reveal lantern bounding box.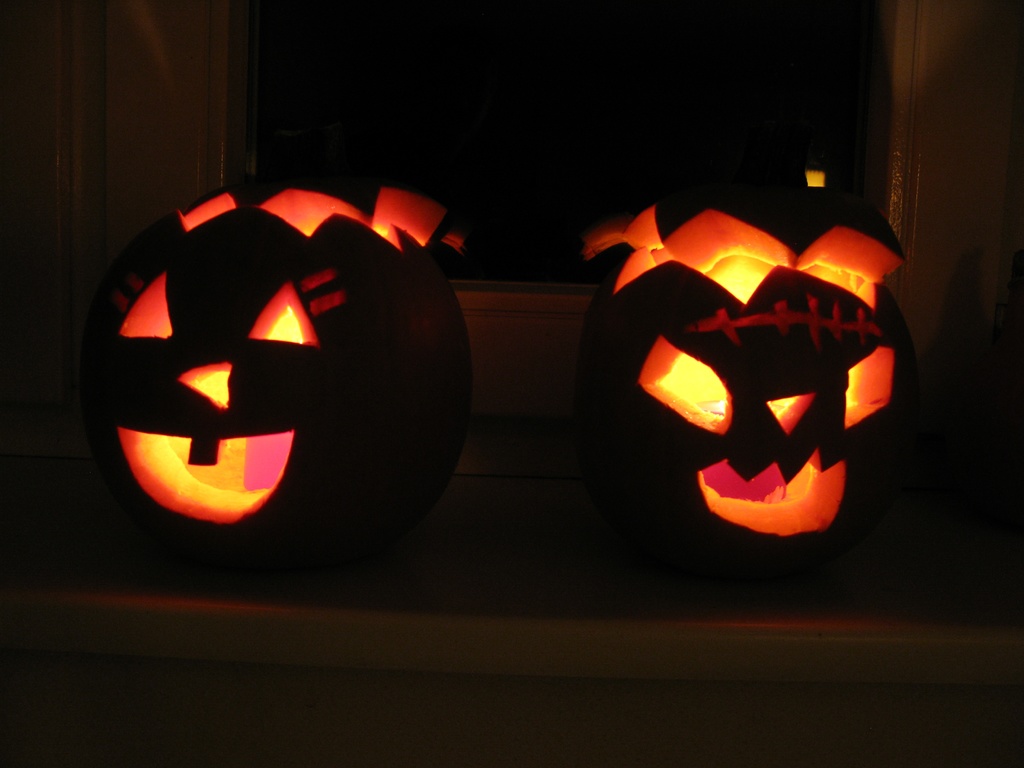
Revealed: detection(83, 179, 471, 584).
